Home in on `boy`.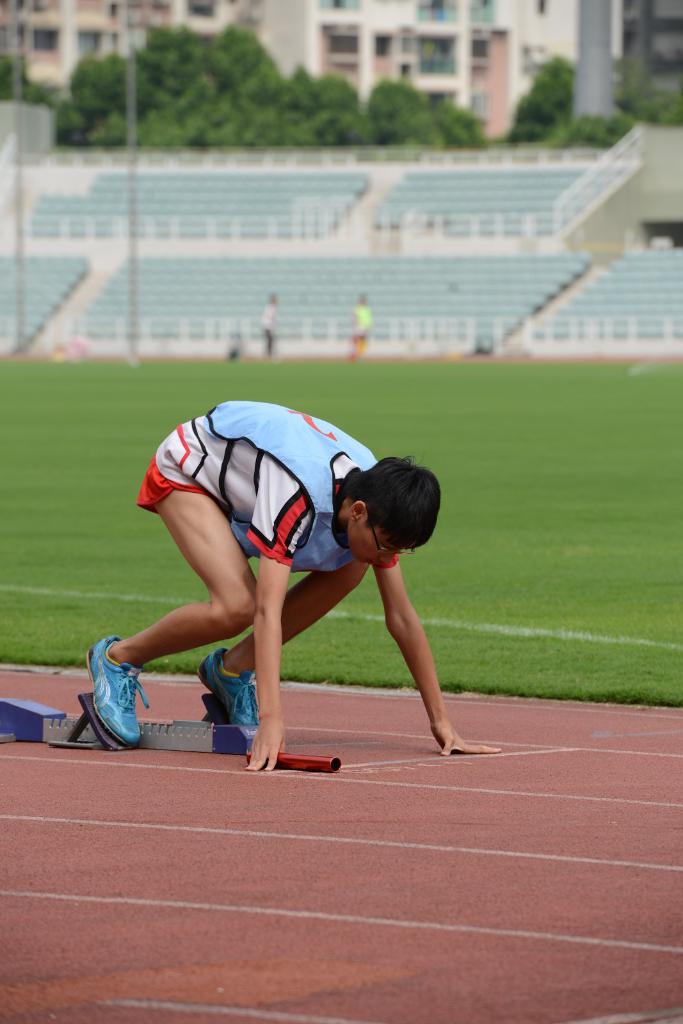
Homed in at <bbox>71, 404, 458, 758</bbox>.
